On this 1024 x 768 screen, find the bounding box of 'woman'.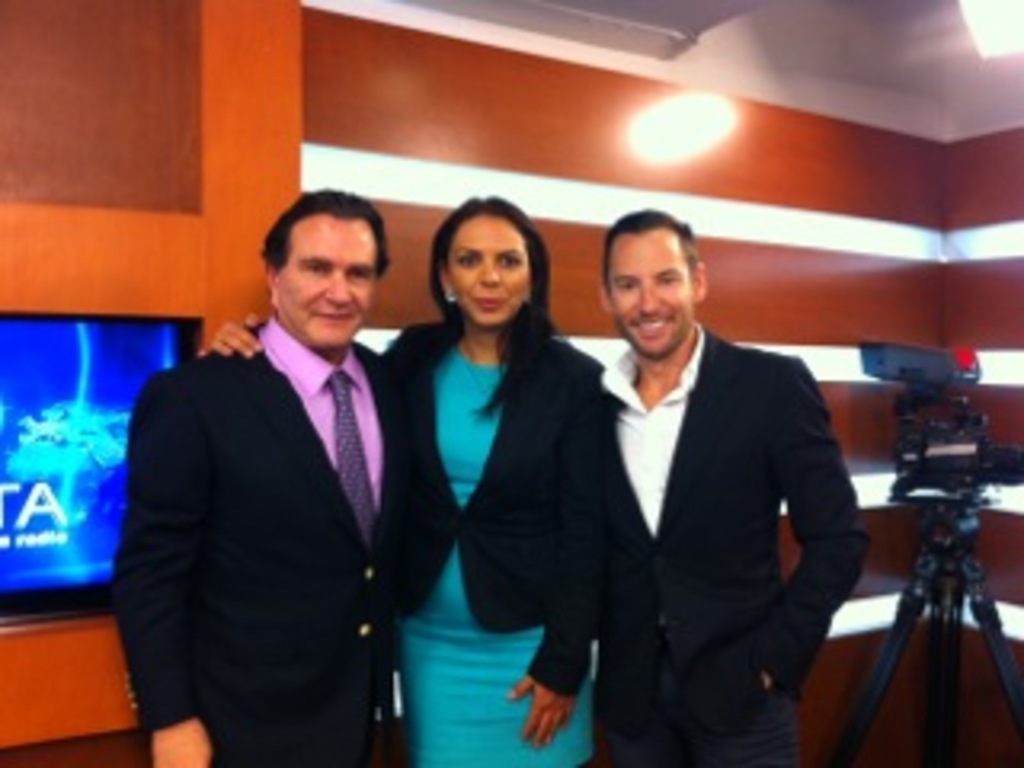
Bounding box: [x1=160, y1=182, x2=646, y2=765].
